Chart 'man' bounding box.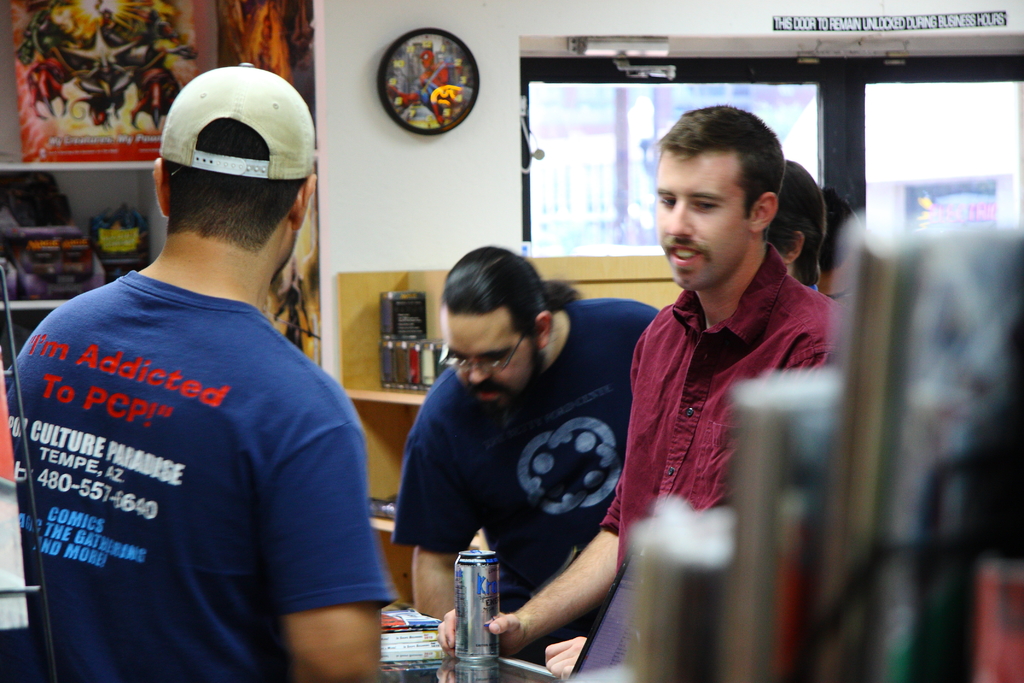
Charted: Rect(768, 160, 827, 292).
